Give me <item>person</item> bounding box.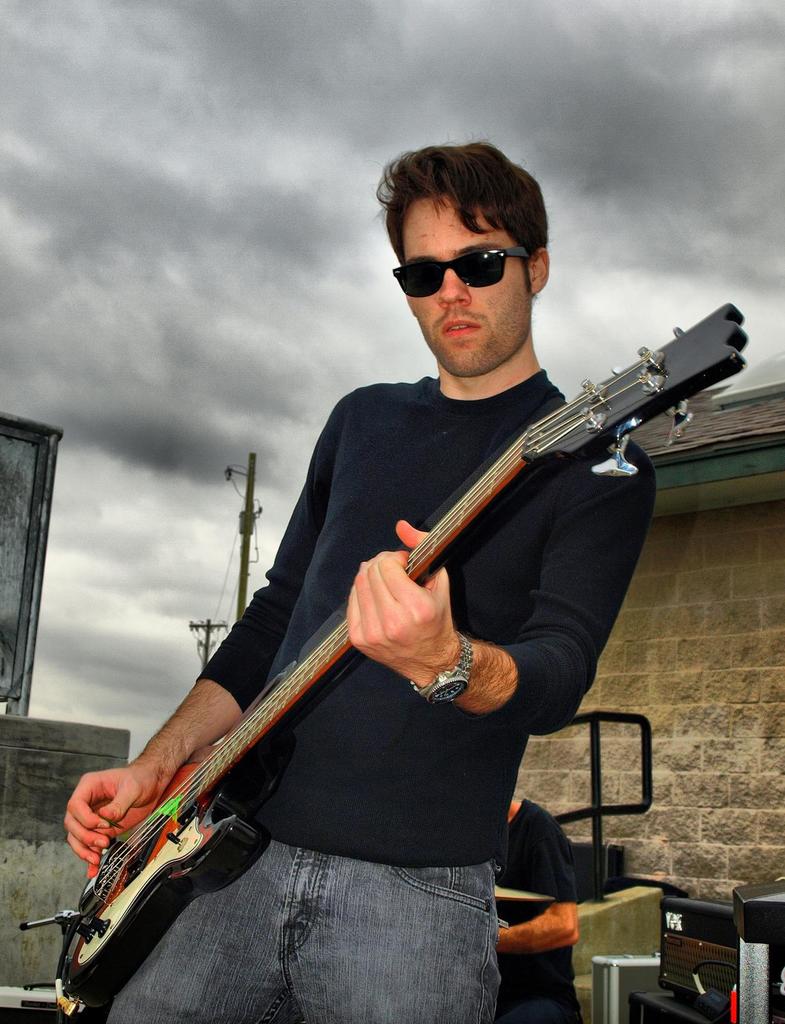
bbox=(57, 138, 659, 1023).
